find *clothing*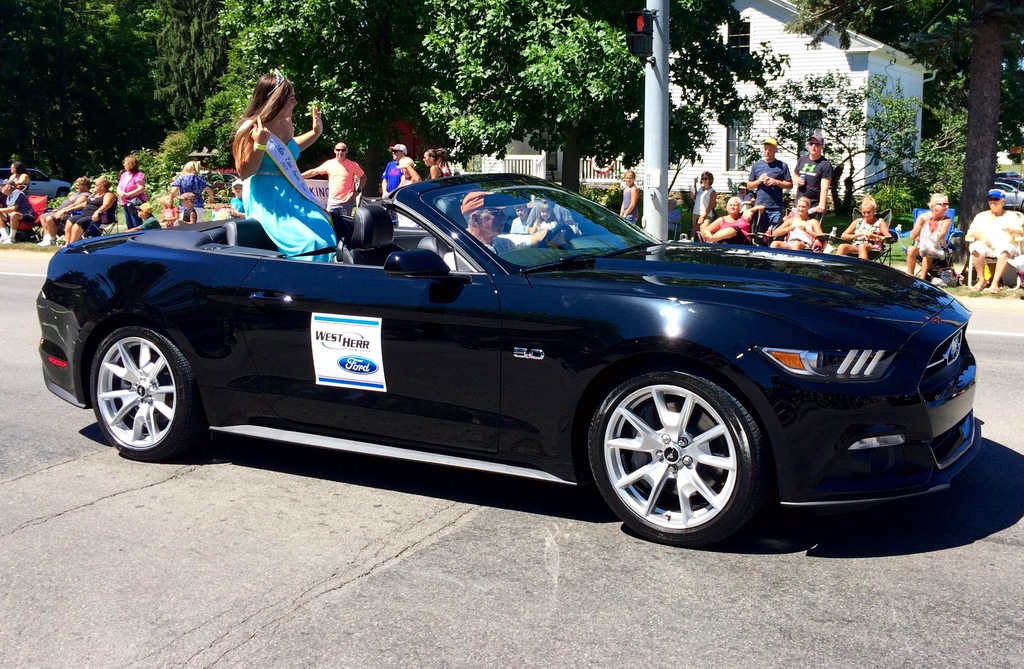
912 206 952 257
